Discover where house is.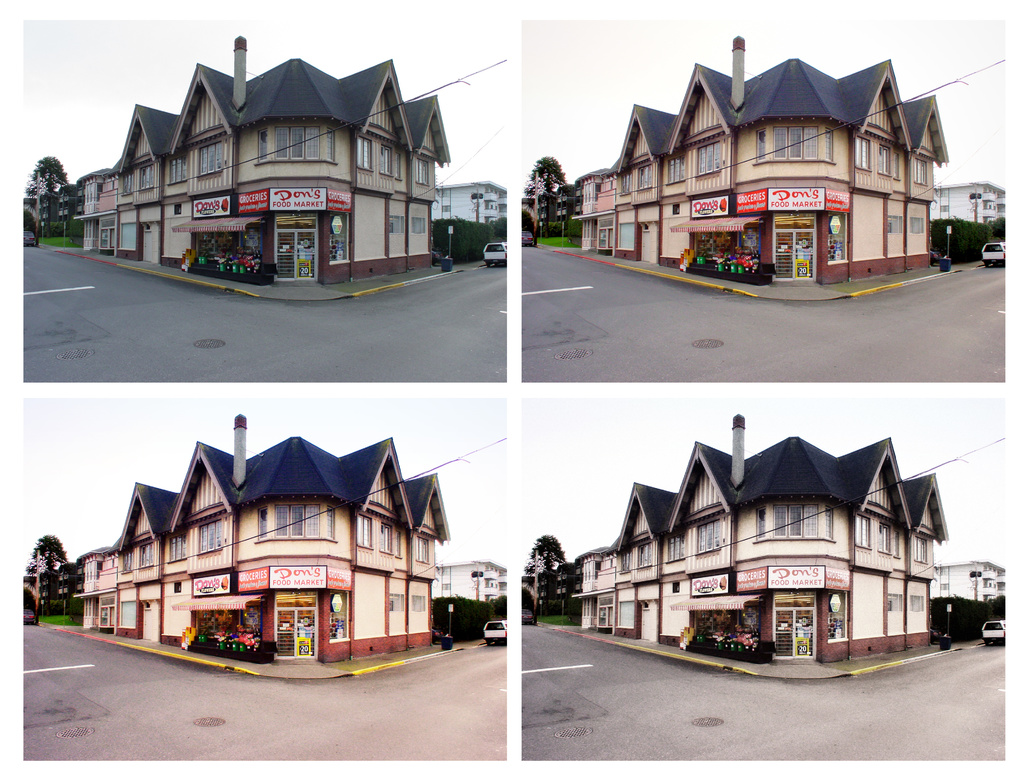
Discovered at select_region(24, 179, 79, 239).
